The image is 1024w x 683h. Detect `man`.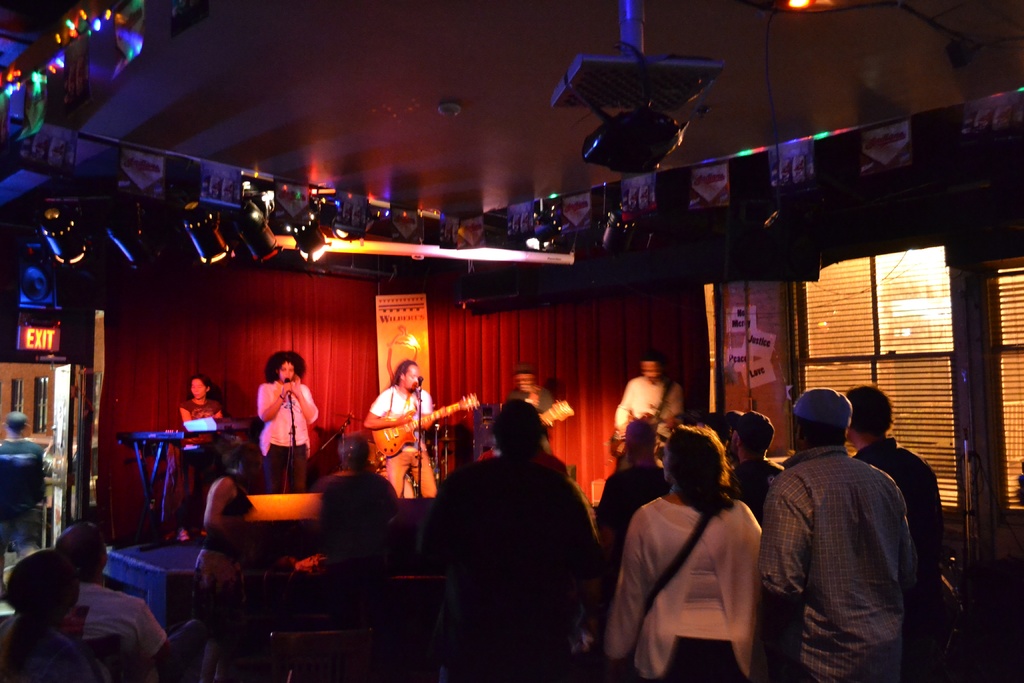
Detection: {"left": 727, "top": 409, "right": 786, "bottom": 518}.
